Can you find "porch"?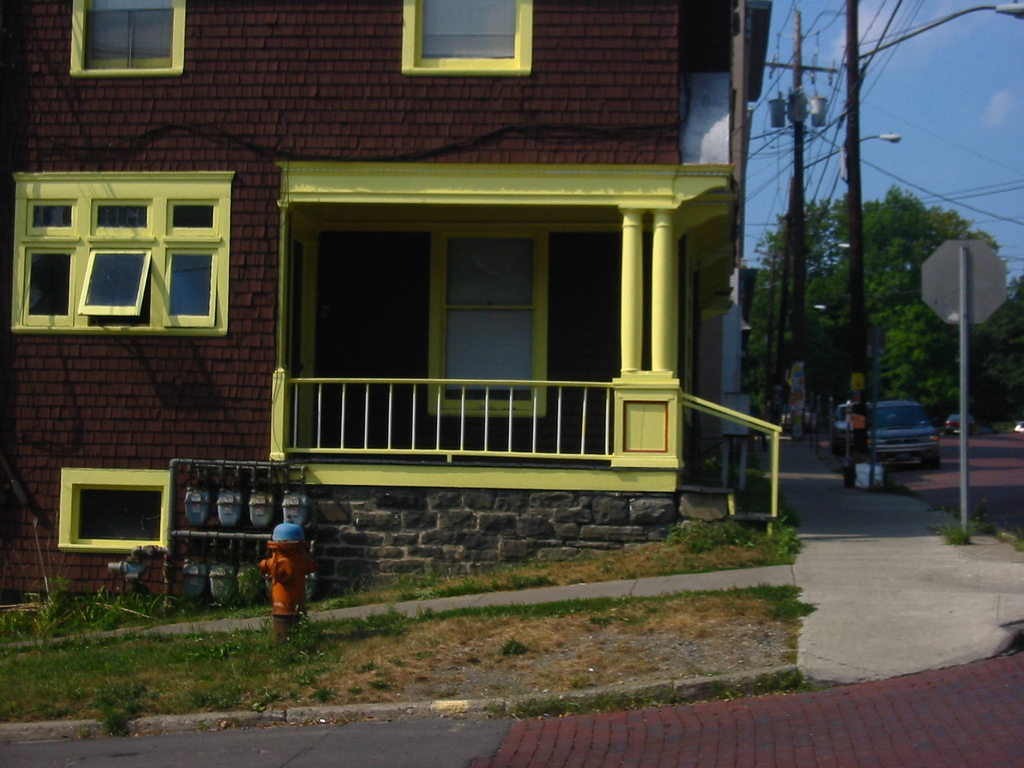
Yes, bounding box: (x1=222, y1=160, x2=813, y2=483).
